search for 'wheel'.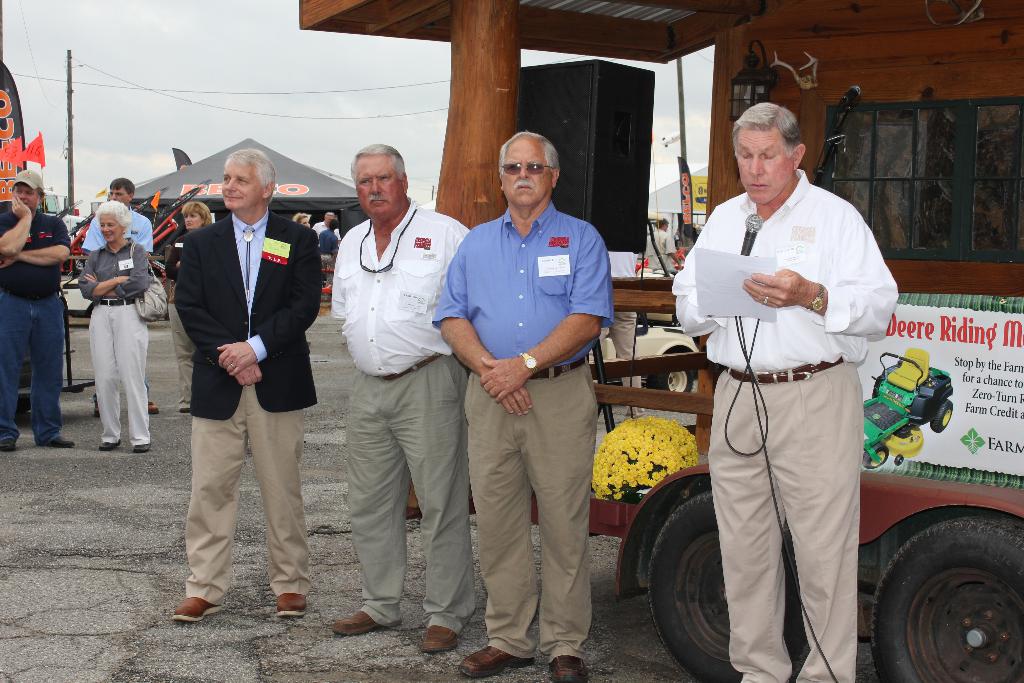
Found at bbox=(650, 489, 811, 682).
